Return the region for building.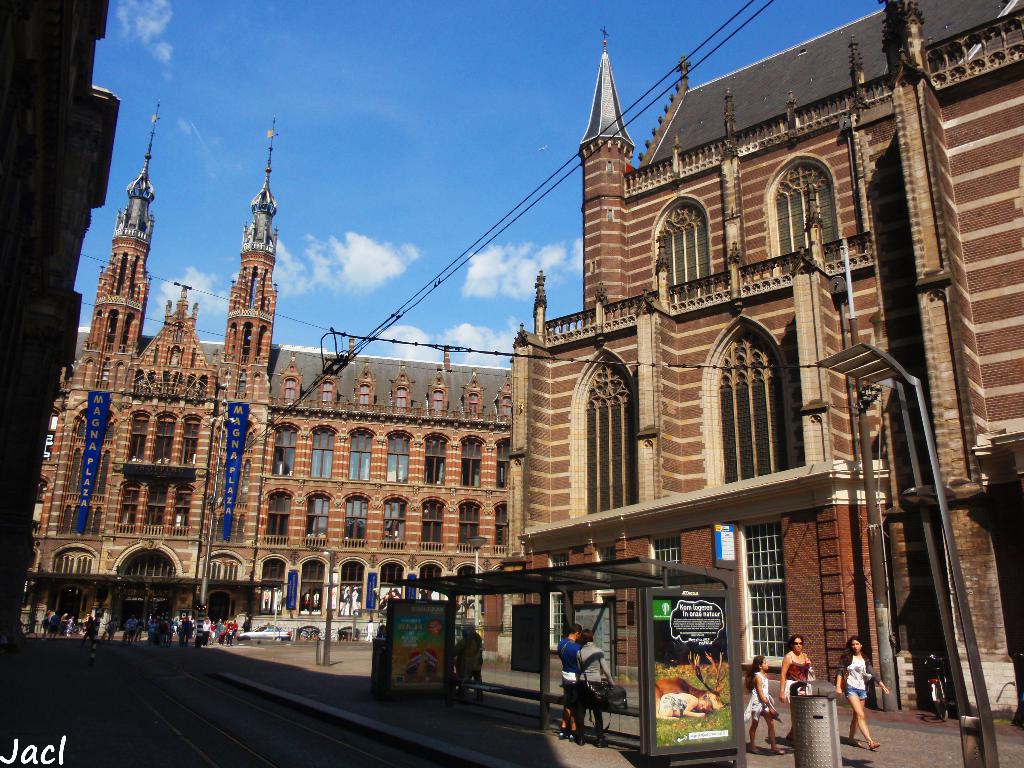
detection(24, 100, 514, 633).
